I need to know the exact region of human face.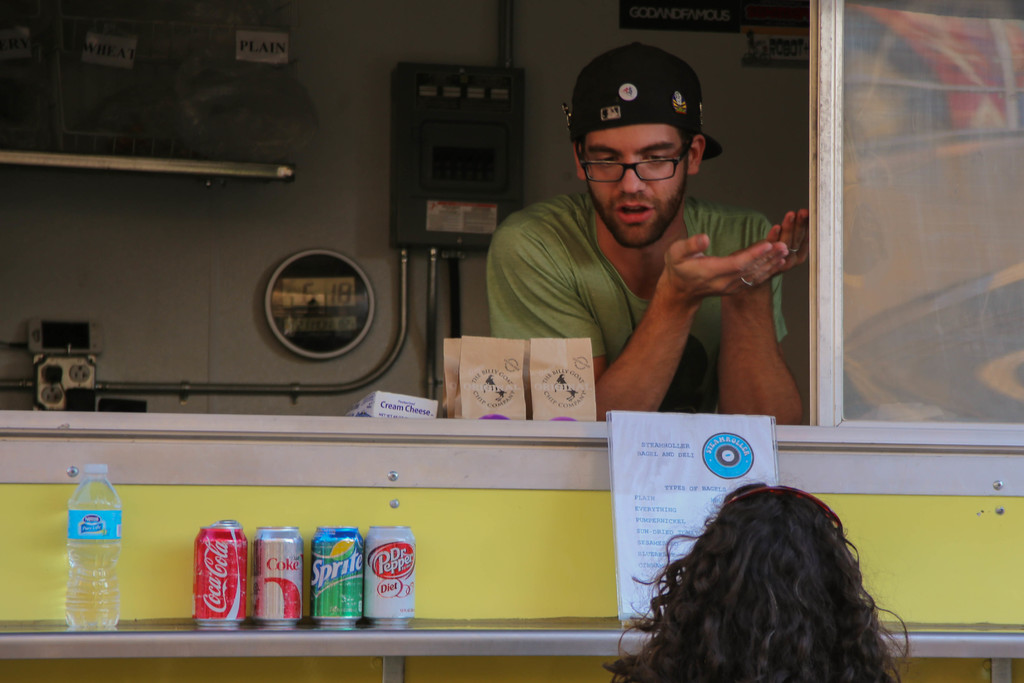
Region: {"left": 577, "top": 120, "right": 691, "bottom": 252}.
